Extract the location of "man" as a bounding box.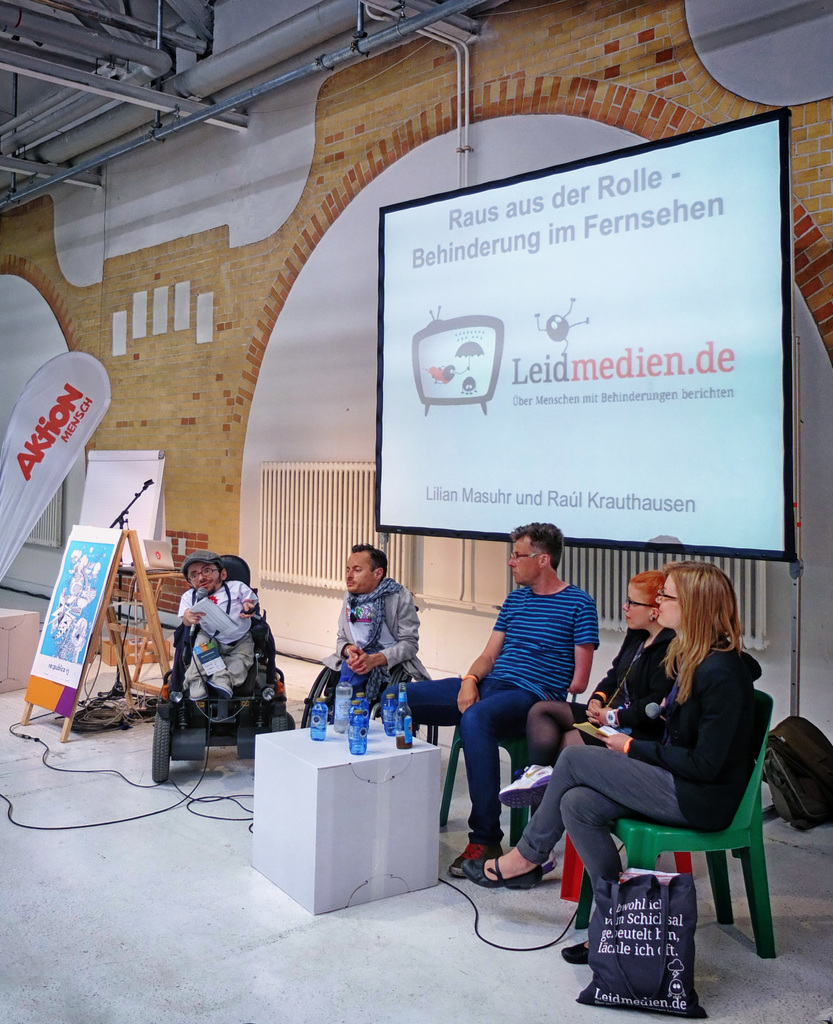
x1=175 y1=557 x2=258 y2=697.
